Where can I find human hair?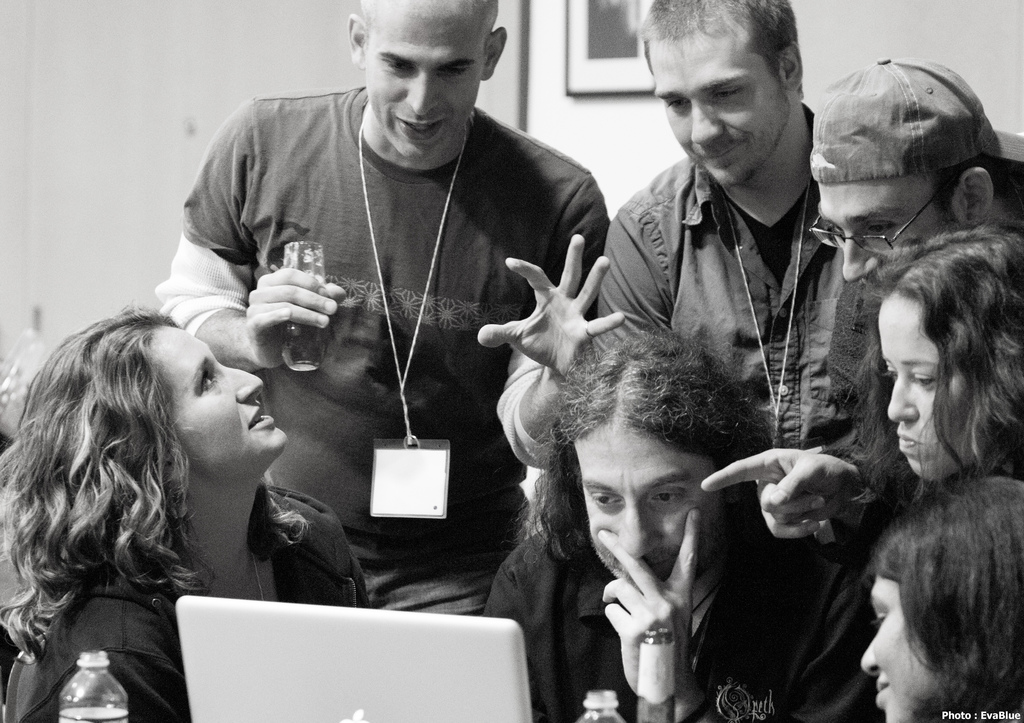
You can find it at x1=3 y1=313 x2=192 y2=660.
